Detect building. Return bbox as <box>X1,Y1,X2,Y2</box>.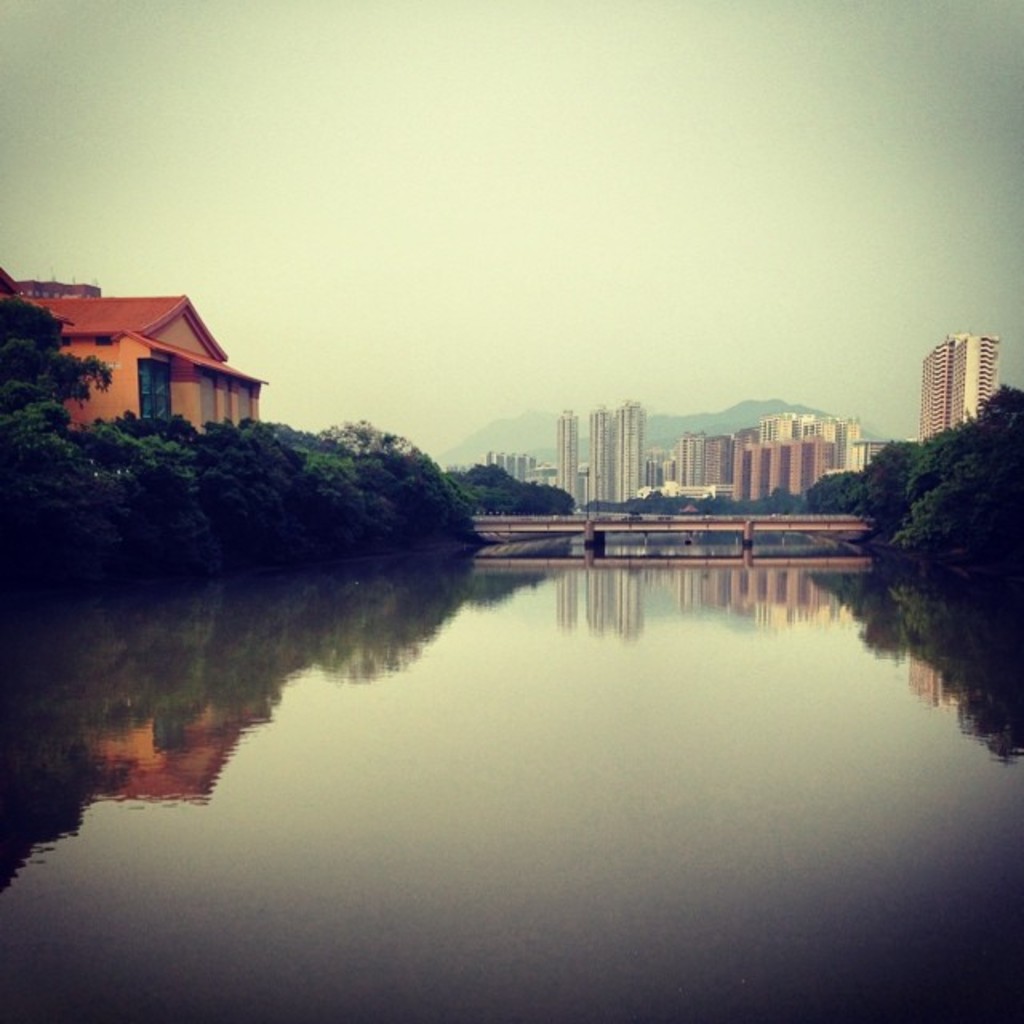
<box>917,334,998,443</box>.
